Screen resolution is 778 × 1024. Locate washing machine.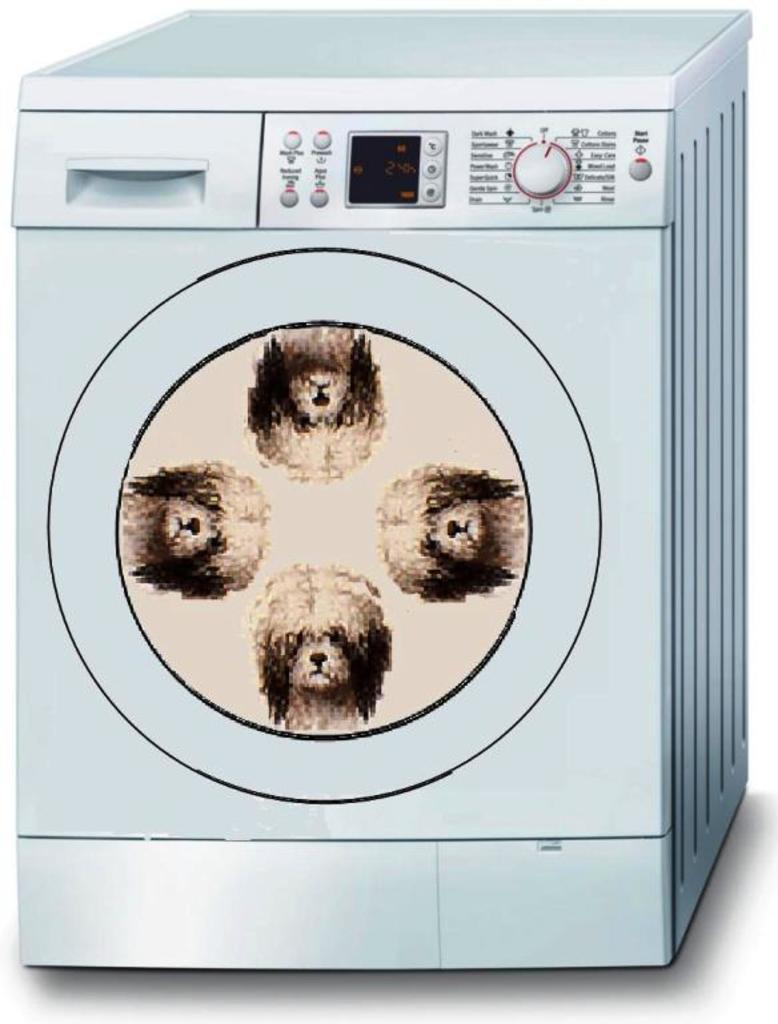
box(5, 4, 753, 968).
